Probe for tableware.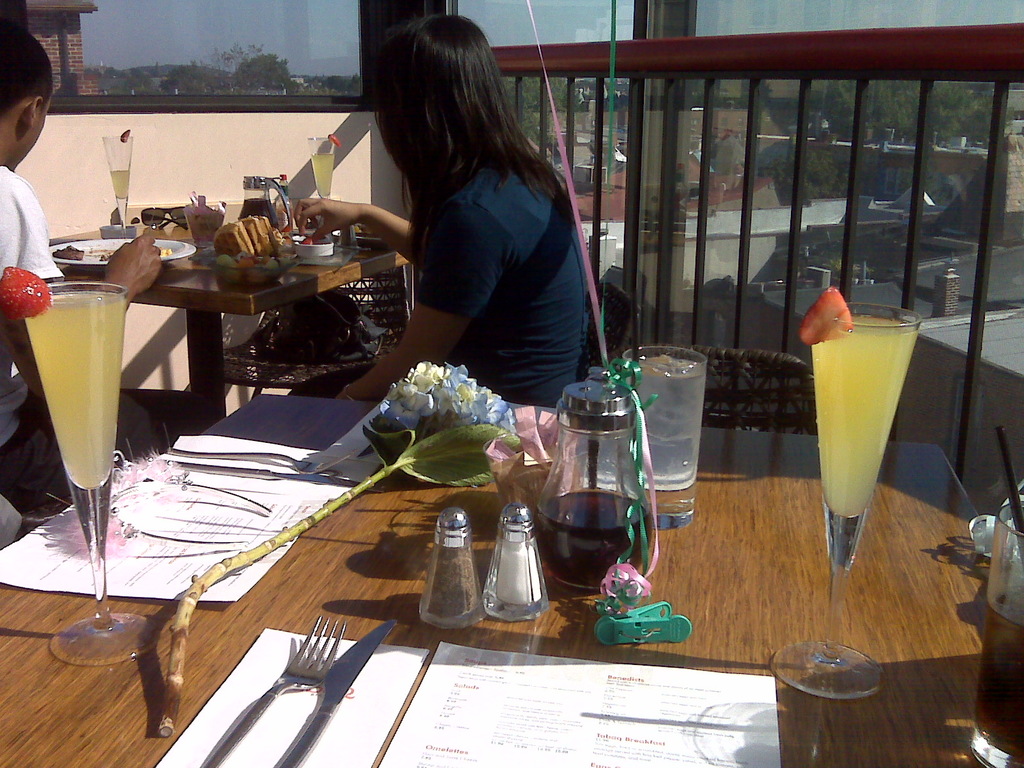
Probe result: bbox(307, 132, 340, 200).
